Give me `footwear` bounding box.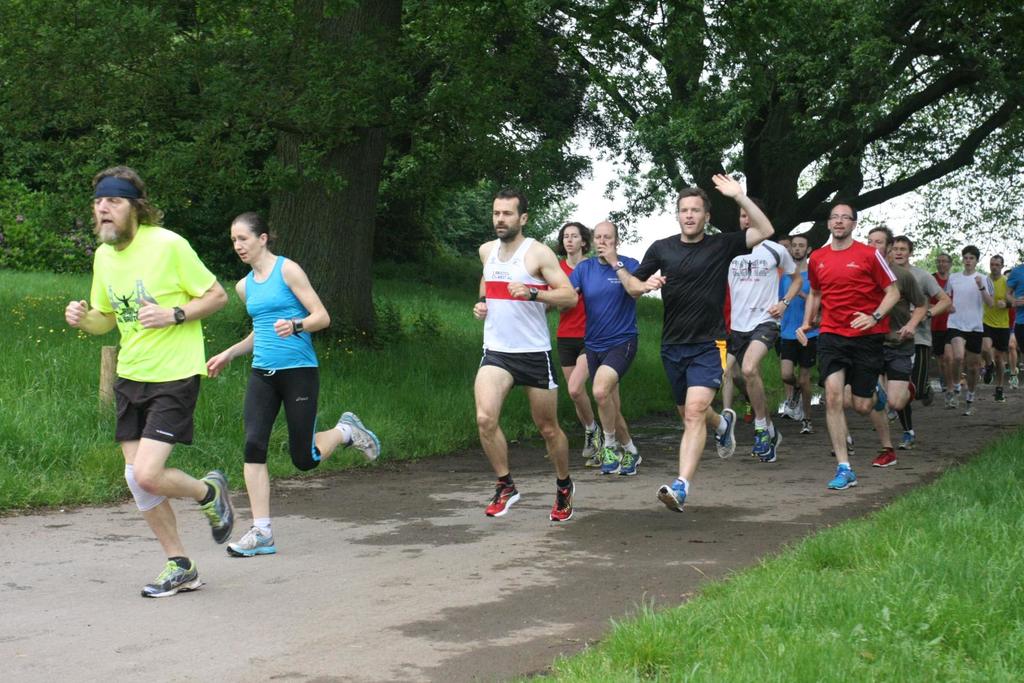
select_region(550, 481, 577, 519).
